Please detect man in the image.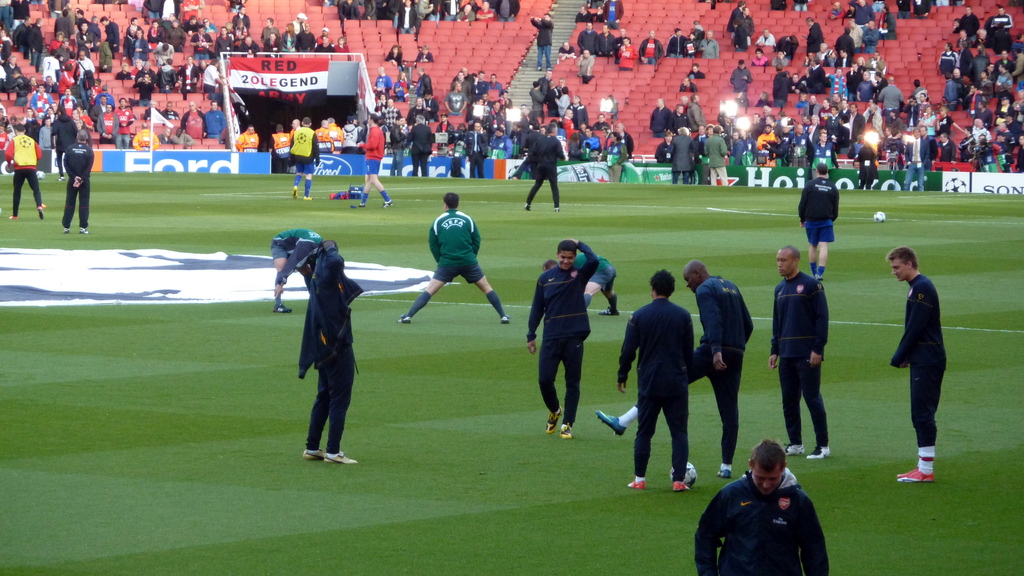
799,161,838,278.
